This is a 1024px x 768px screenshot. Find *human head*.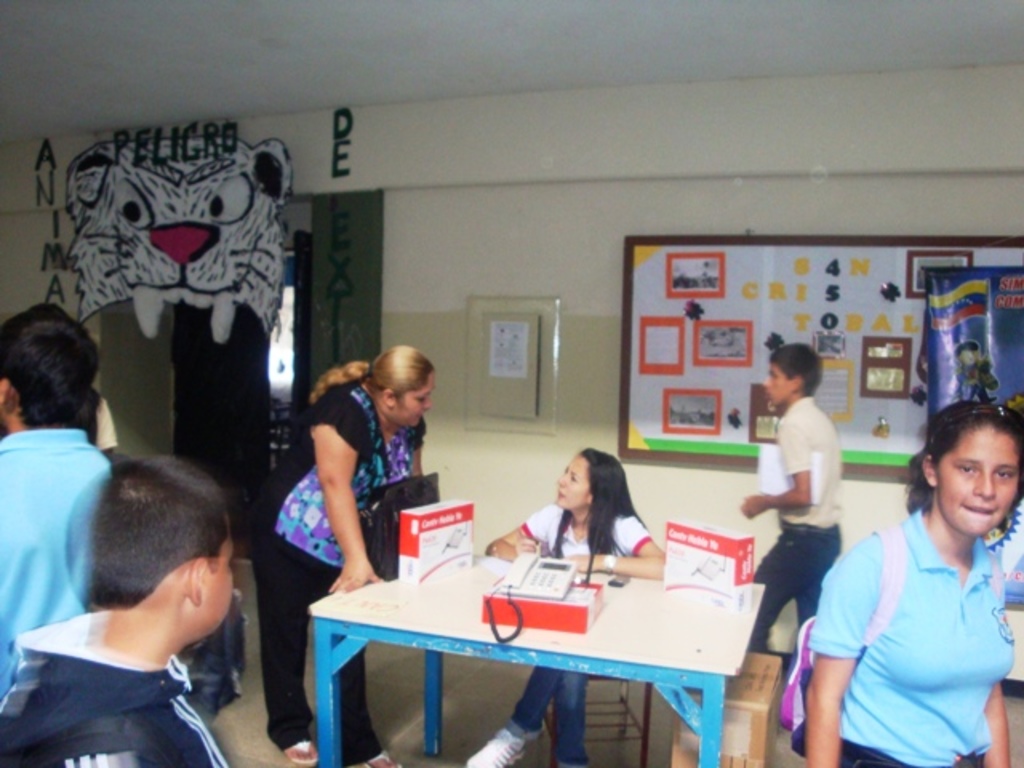
Bounding box: (left=758, top=344, right=822, bottom=410).
